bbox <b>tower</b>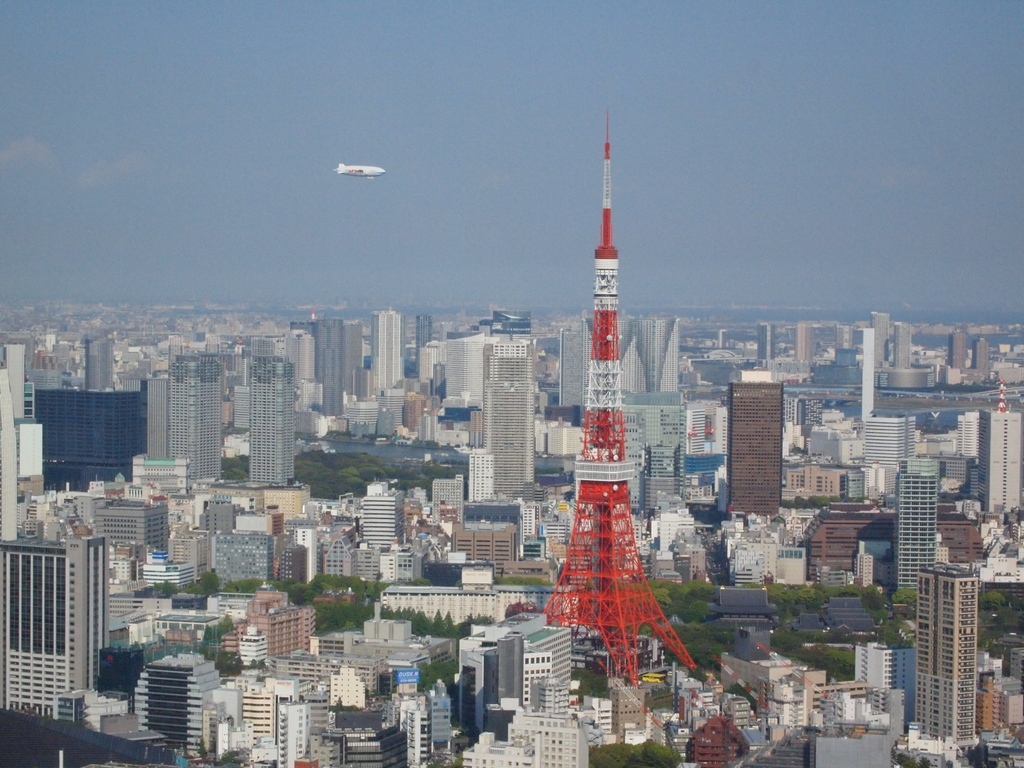
Rect(275, 322, 344, 419)
